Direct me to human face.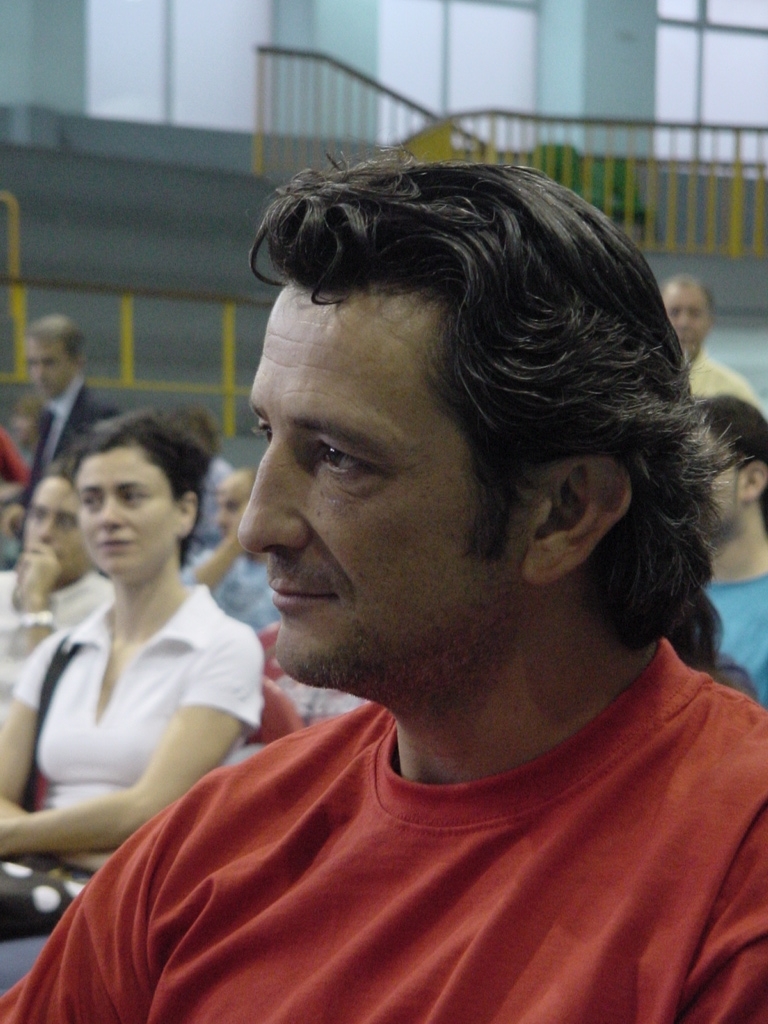
Direction: bbox=(25, 342, 69, 397).
